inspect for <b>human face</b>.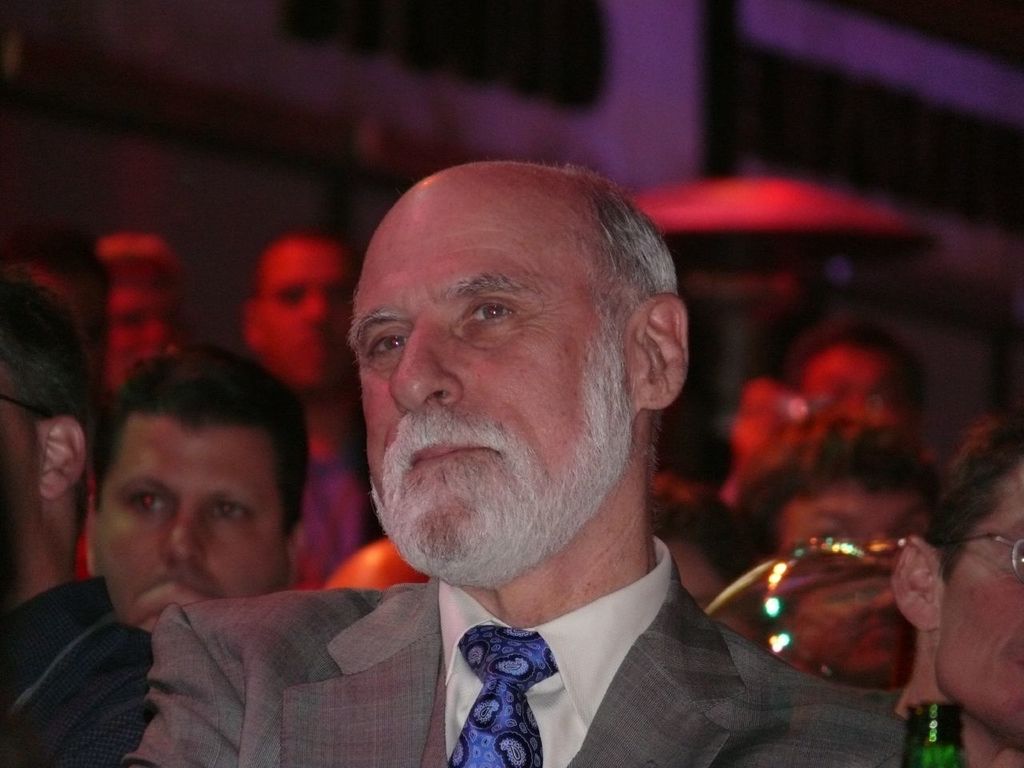
Inspection: 0 370 35 589.
